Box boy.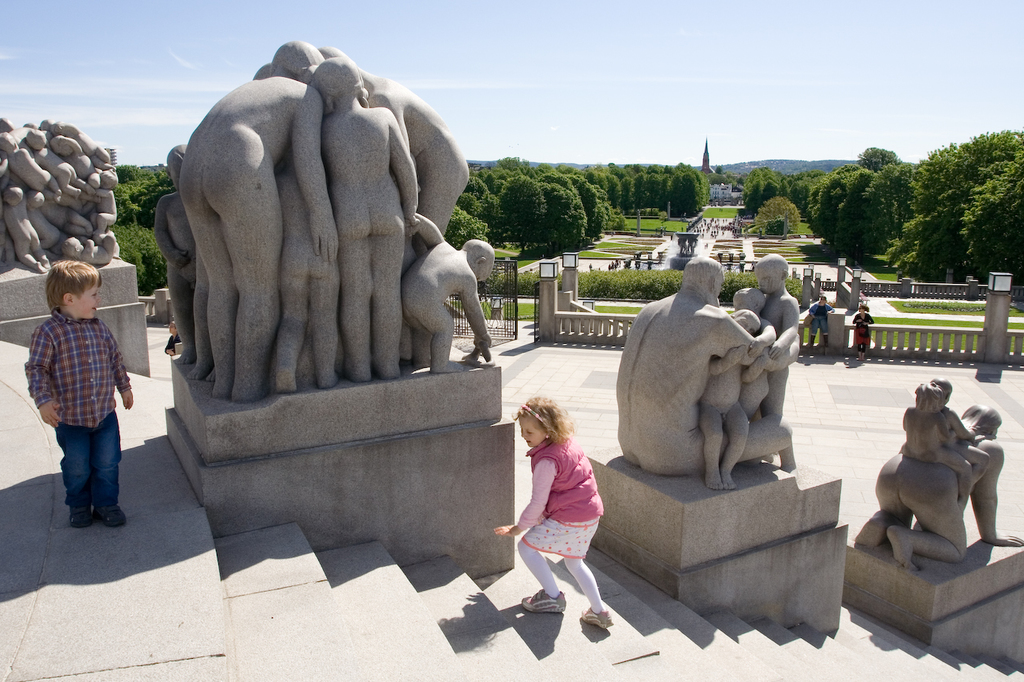
detection(402, 209, 498, 373).
